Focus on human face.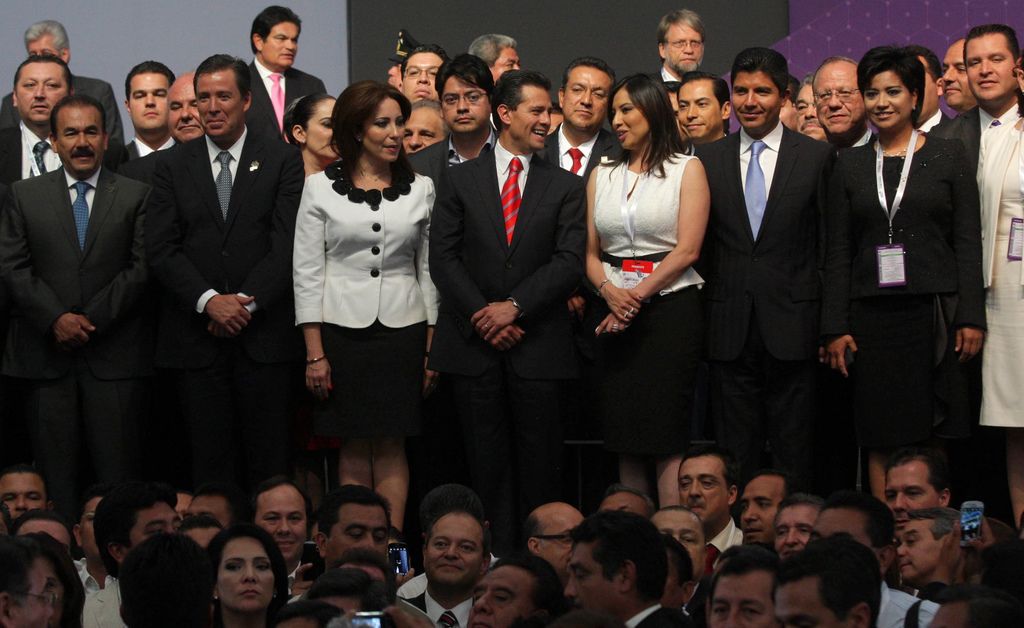
Focused at (317, 599, 364, 615).
